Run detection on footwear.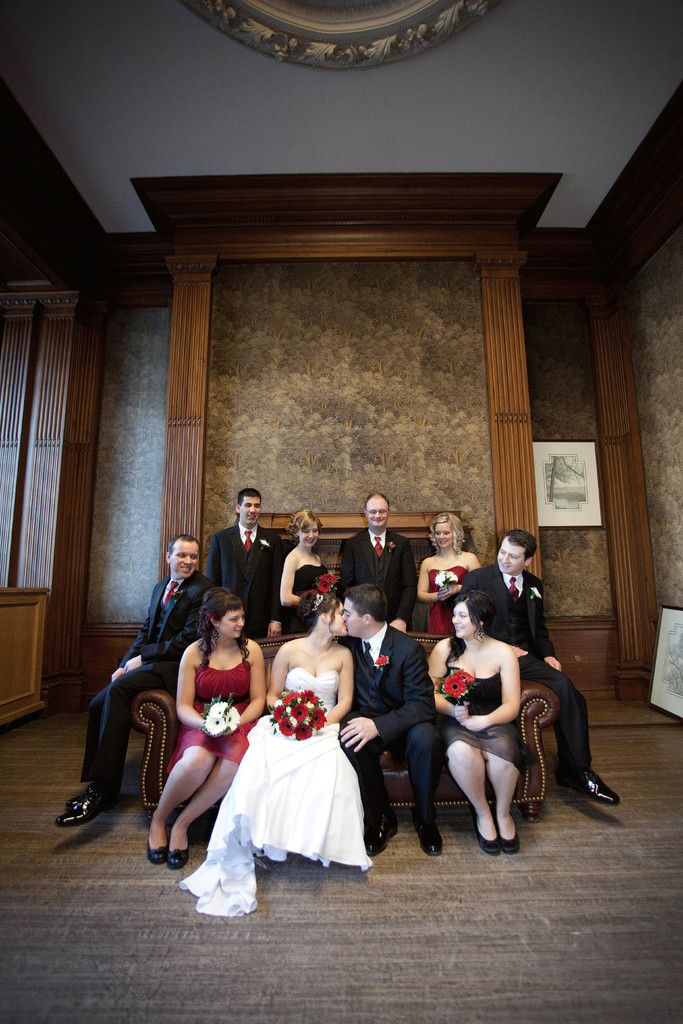
Result: [363, 804, 395, 854].
